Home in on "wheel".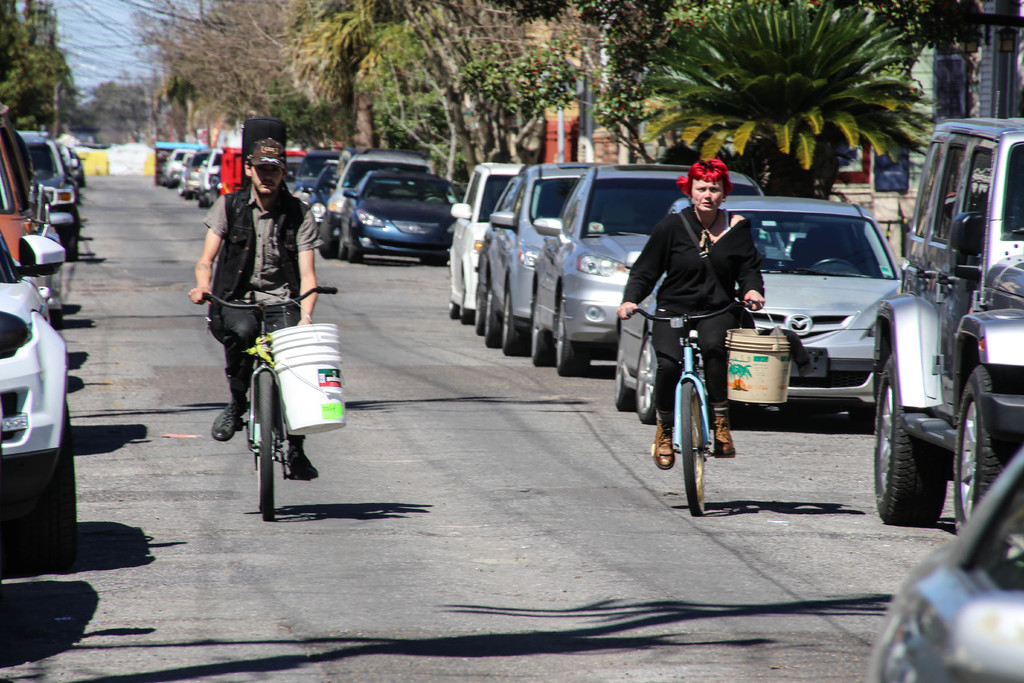
Homed in at bbox(499, 292, 520, 357).
